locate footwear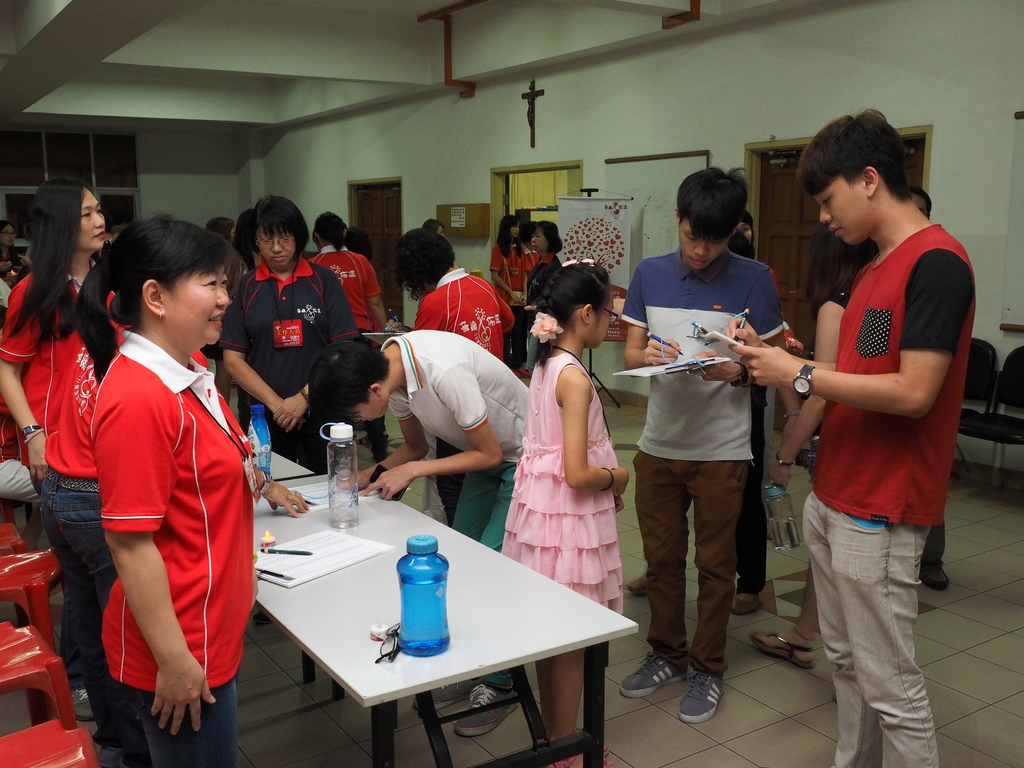
<region>620, 648, 689, 698</region>
